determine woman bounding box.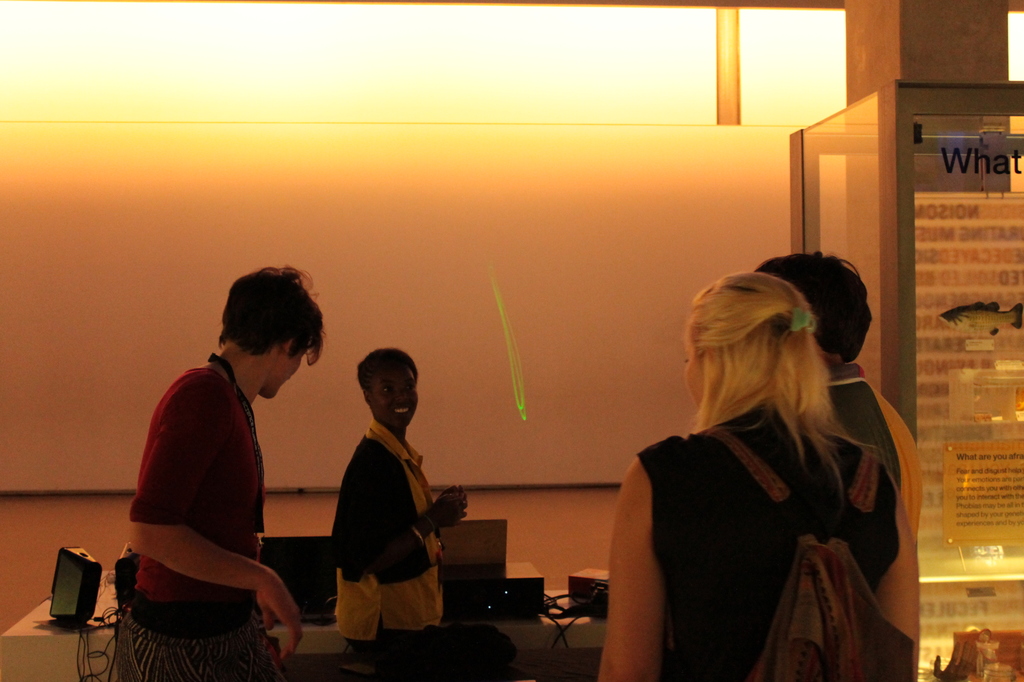
Determined: bbox(615, 238, 927, 672).
